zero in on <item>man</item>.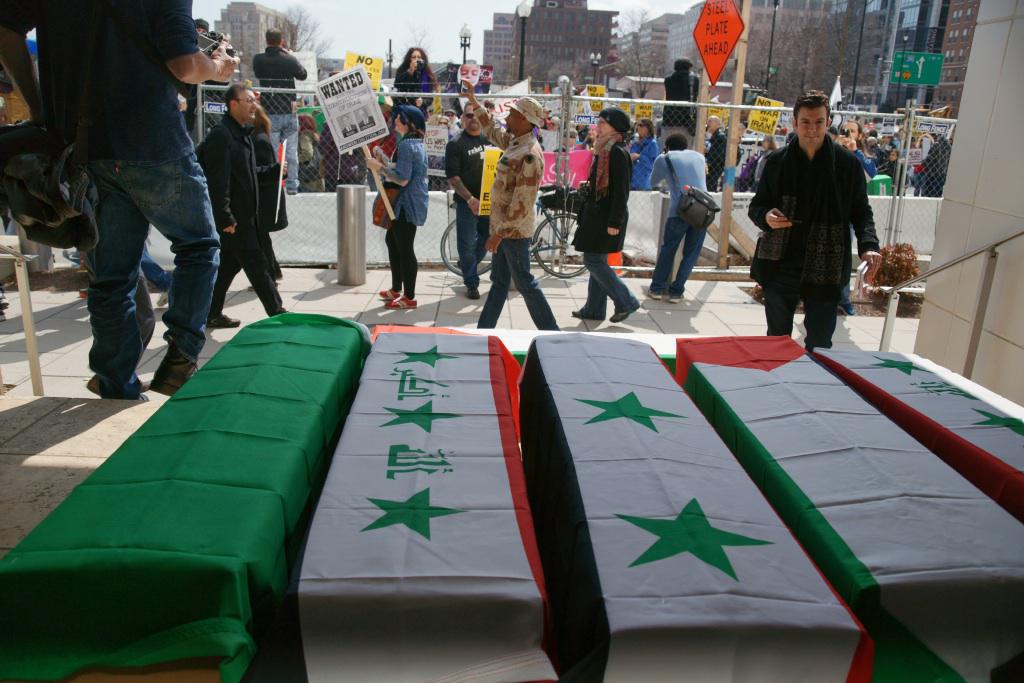
Zeroed in: 0/0/247/395.
